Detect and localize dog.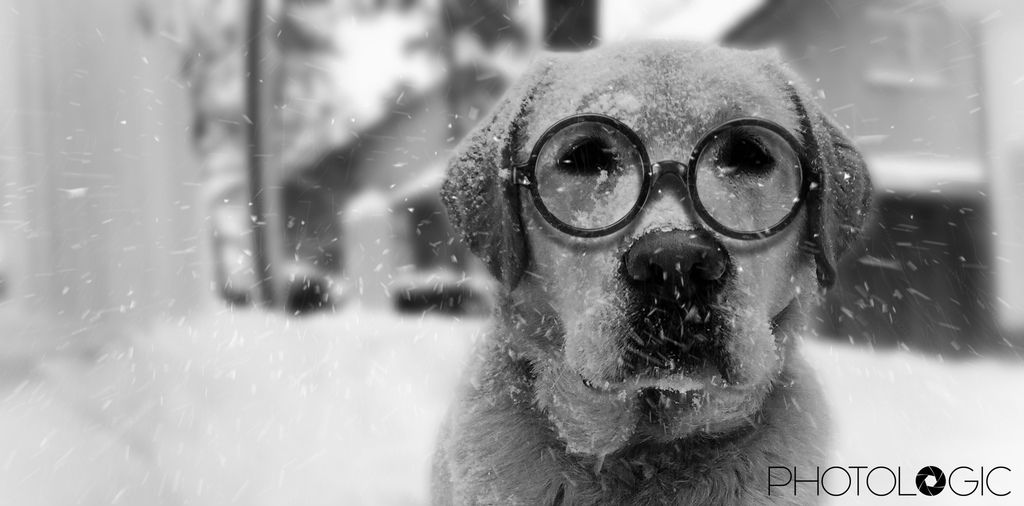
Localized at <box>422,35,879,505</box>.
